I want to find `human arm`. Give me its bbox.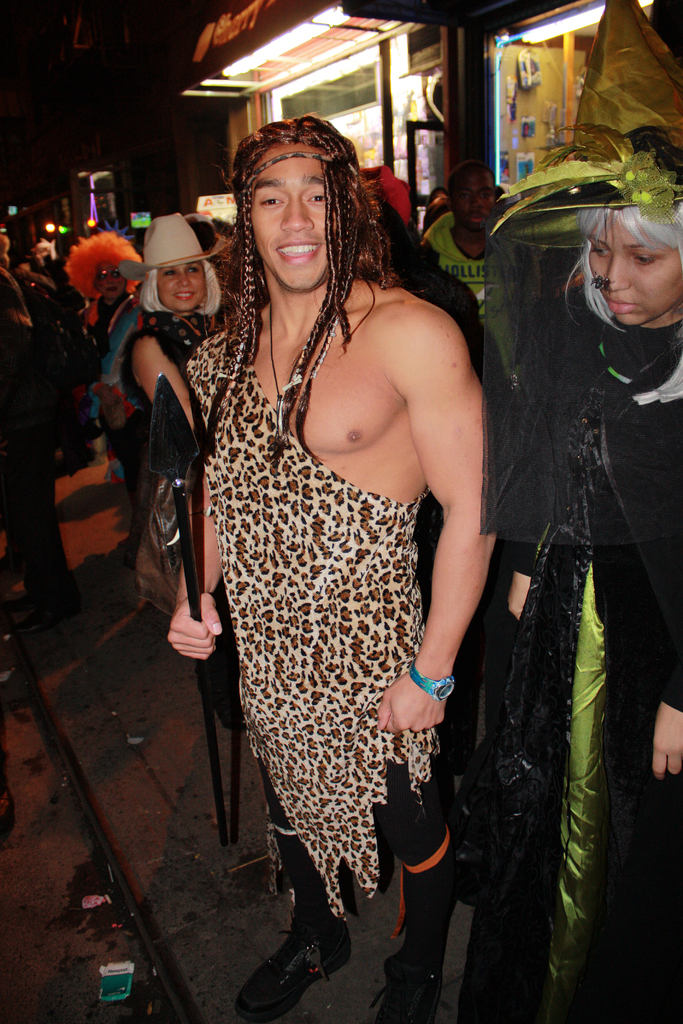
x1=411 y1=386 x2=503 y2=730.
